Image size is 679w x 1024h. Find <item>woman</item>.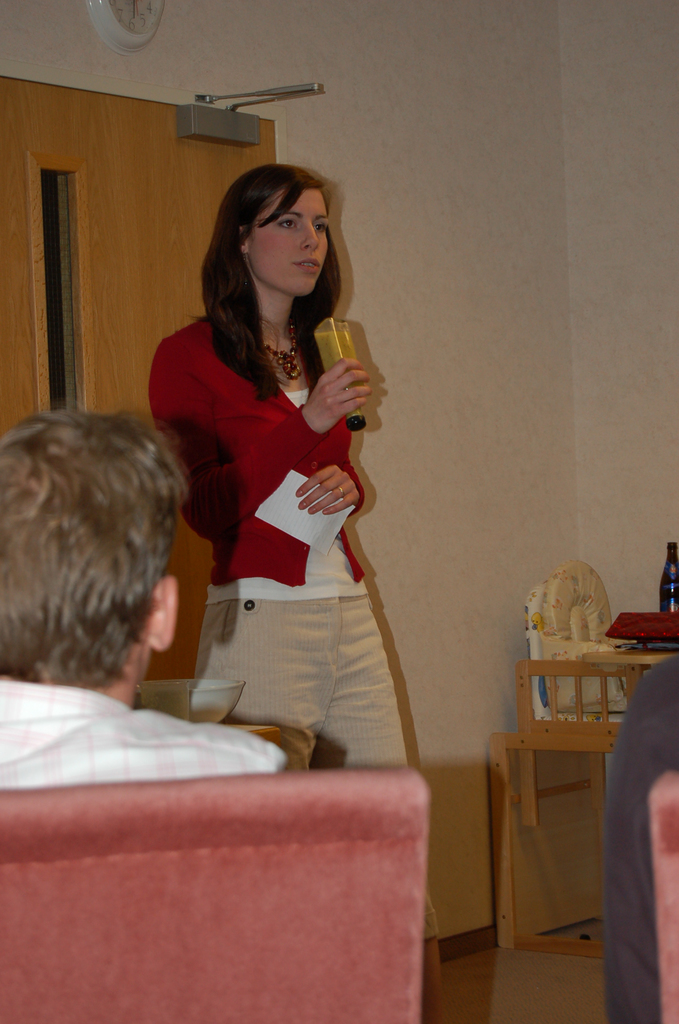
[x1=78, y1=174, x2=437, y2=943].
